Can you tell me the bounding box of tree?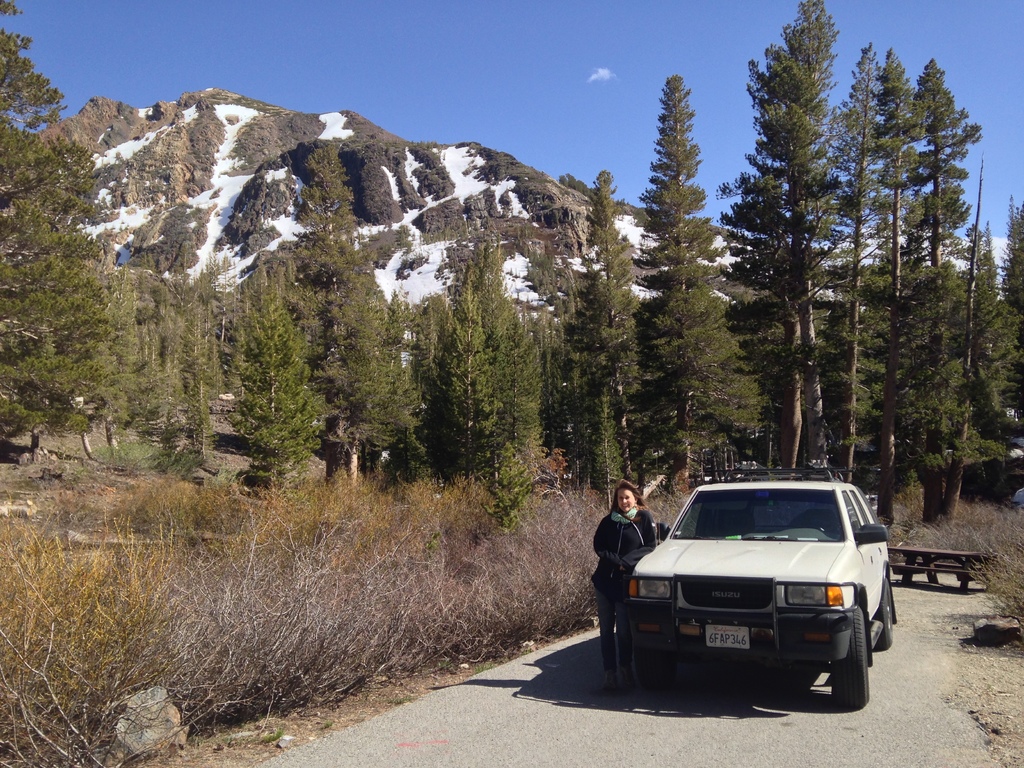
516, 243, 591, 454.
